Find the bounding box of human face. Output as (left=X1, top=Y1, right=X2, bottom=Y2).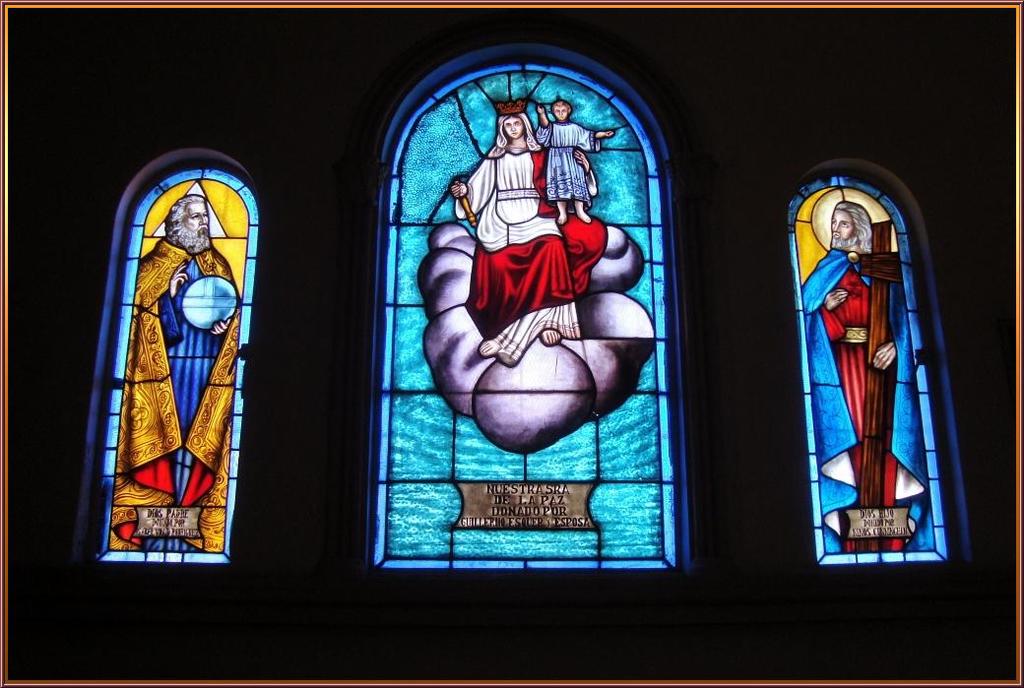
(left=192, top=202, right=208, bottom=228).
